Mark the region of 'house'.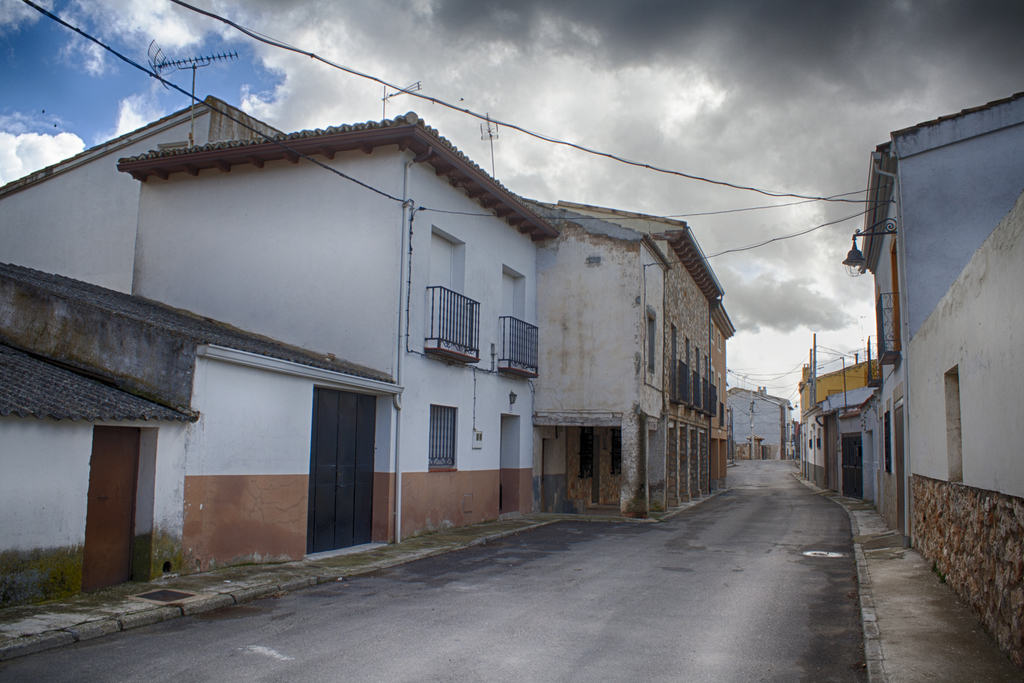
Region: x1=855 y1=90 x2=1023 y2=541.
